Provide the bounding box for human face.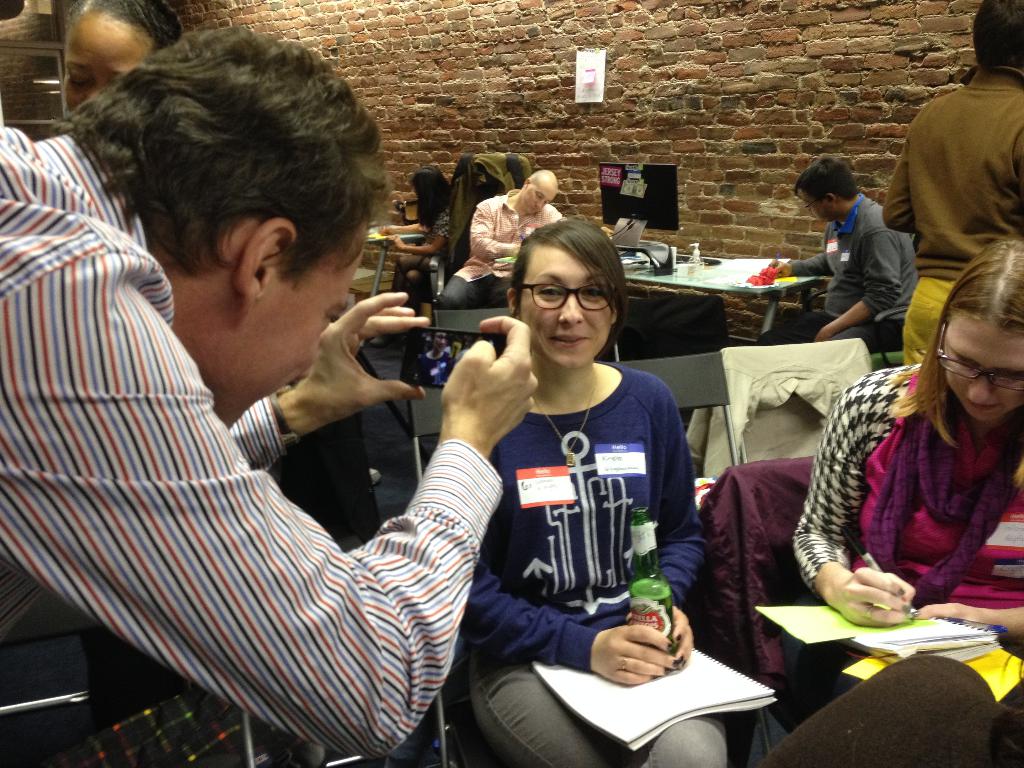
bbox=[800, 189, 831, 222].
